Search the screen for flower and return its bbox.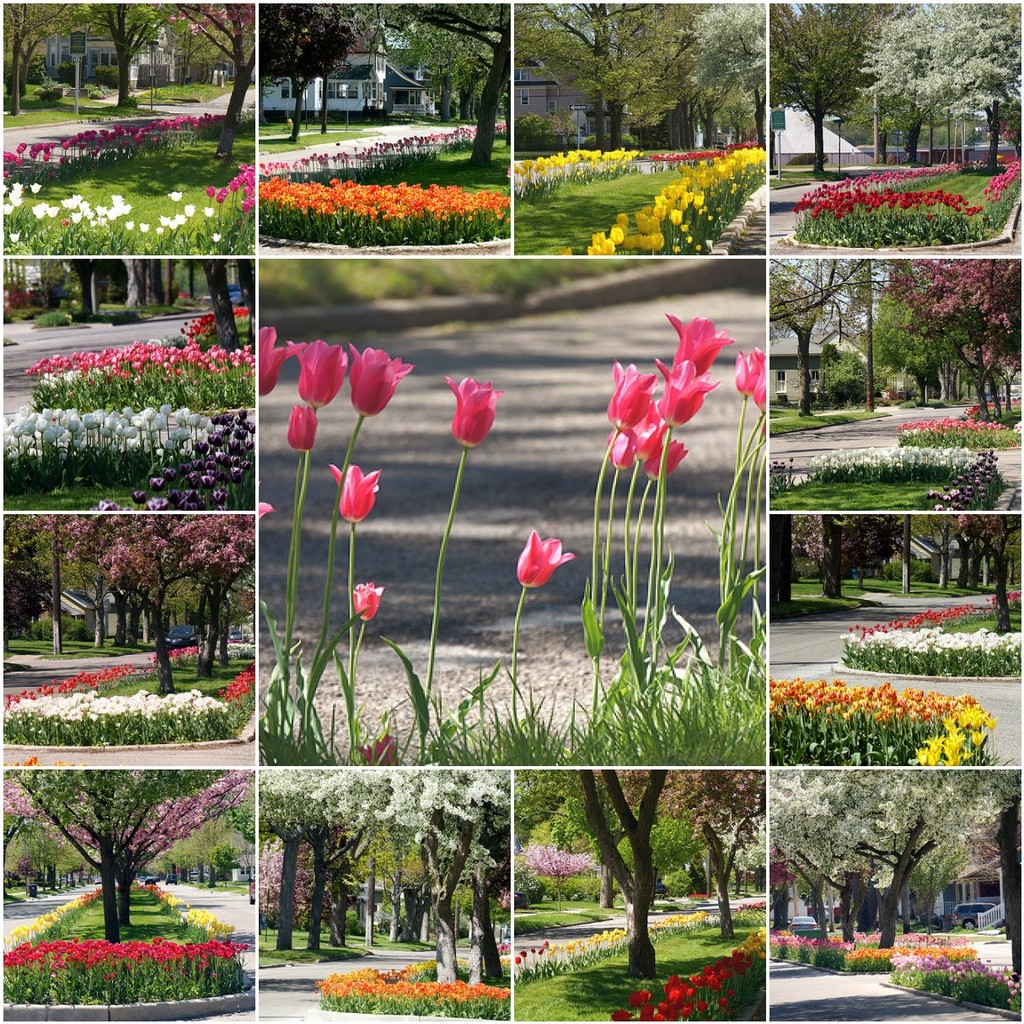
Found: (520, 533, 578, 587).
